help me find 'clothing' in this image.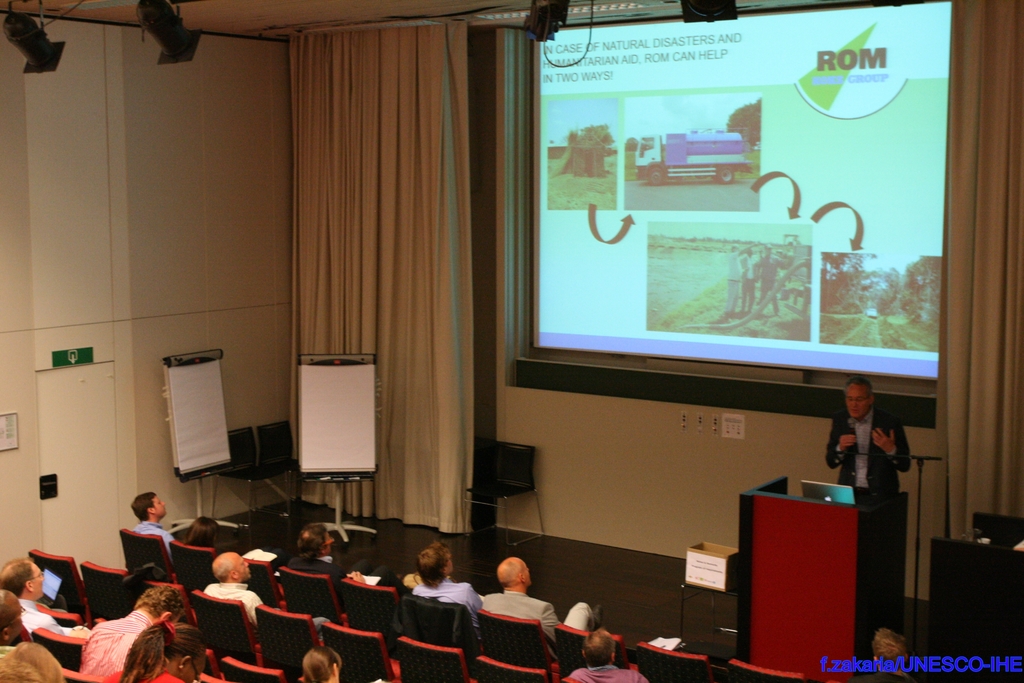
Found it: <region>99, 664, 195, 682</region>.
